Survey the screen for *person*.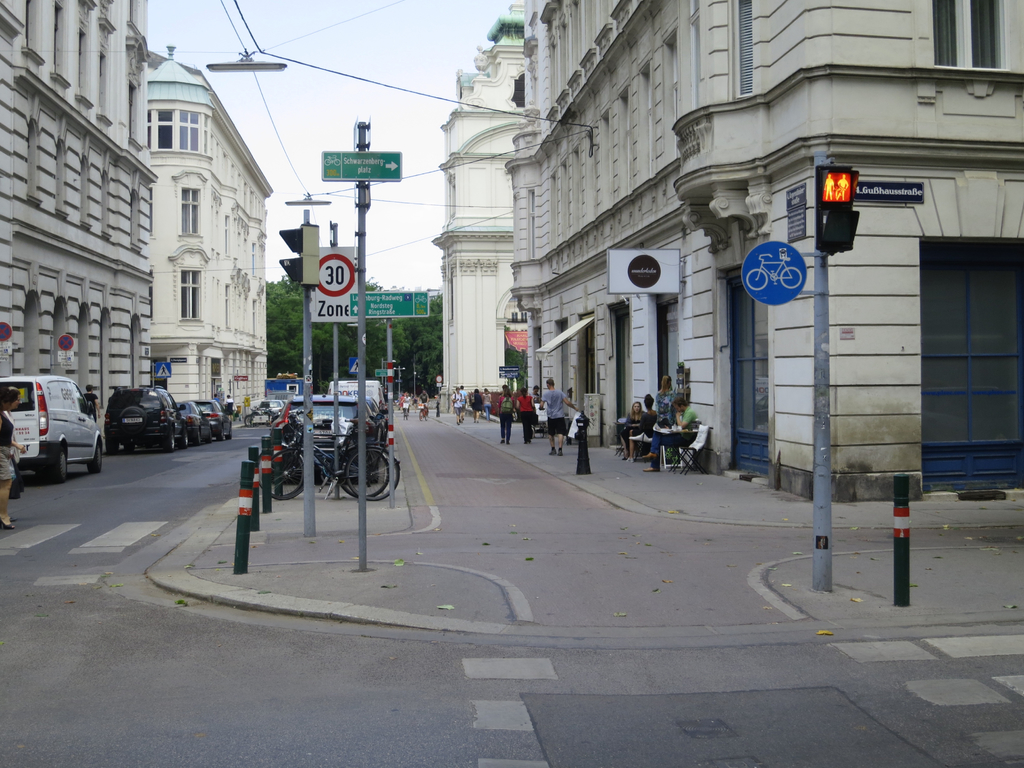
Survey found: {"left": 496, "top": 386, "right": 517, "bottom": 448}.
